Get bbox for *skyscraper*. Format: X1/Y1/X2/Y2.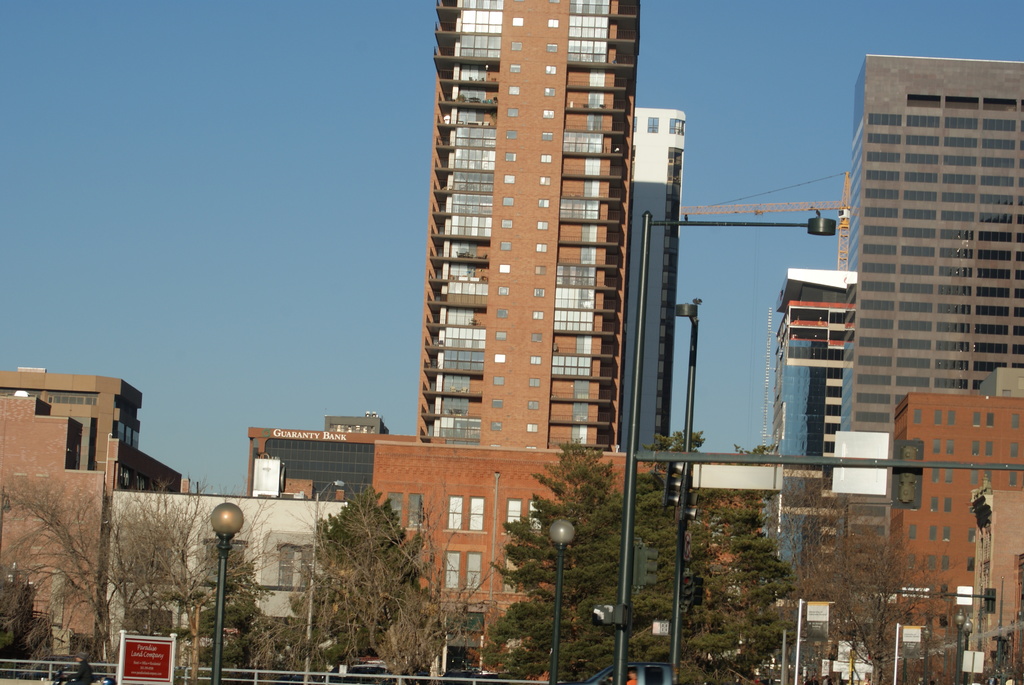
628/104/685/453.
